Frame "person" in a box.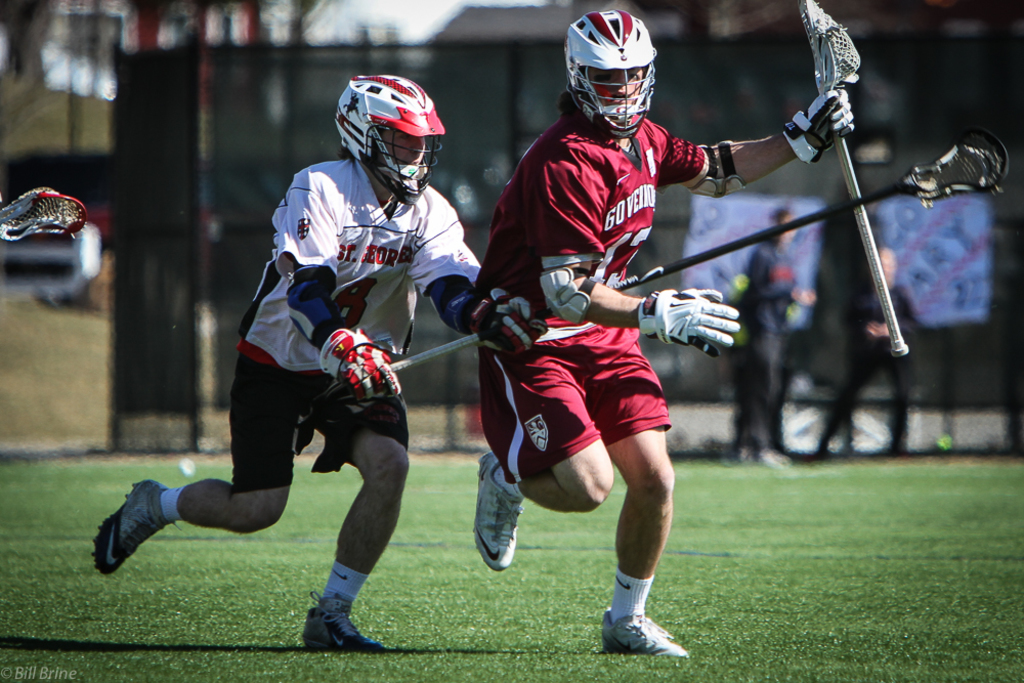
812 245 922 461.
